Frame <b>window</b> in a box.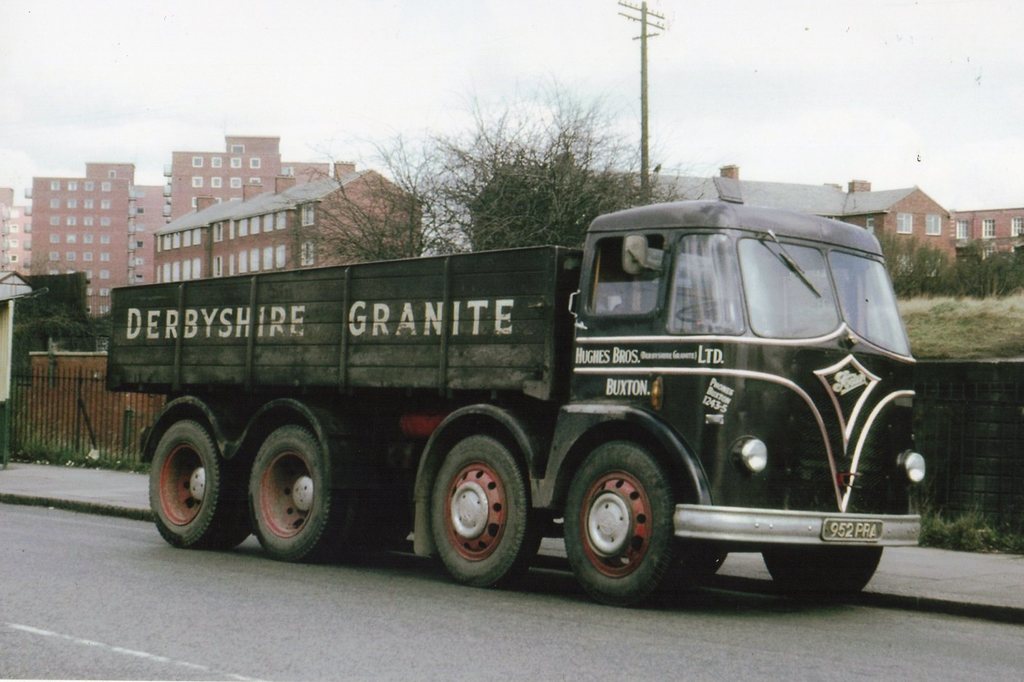
(x1=262, y1=248, x2=273, y2=272).
